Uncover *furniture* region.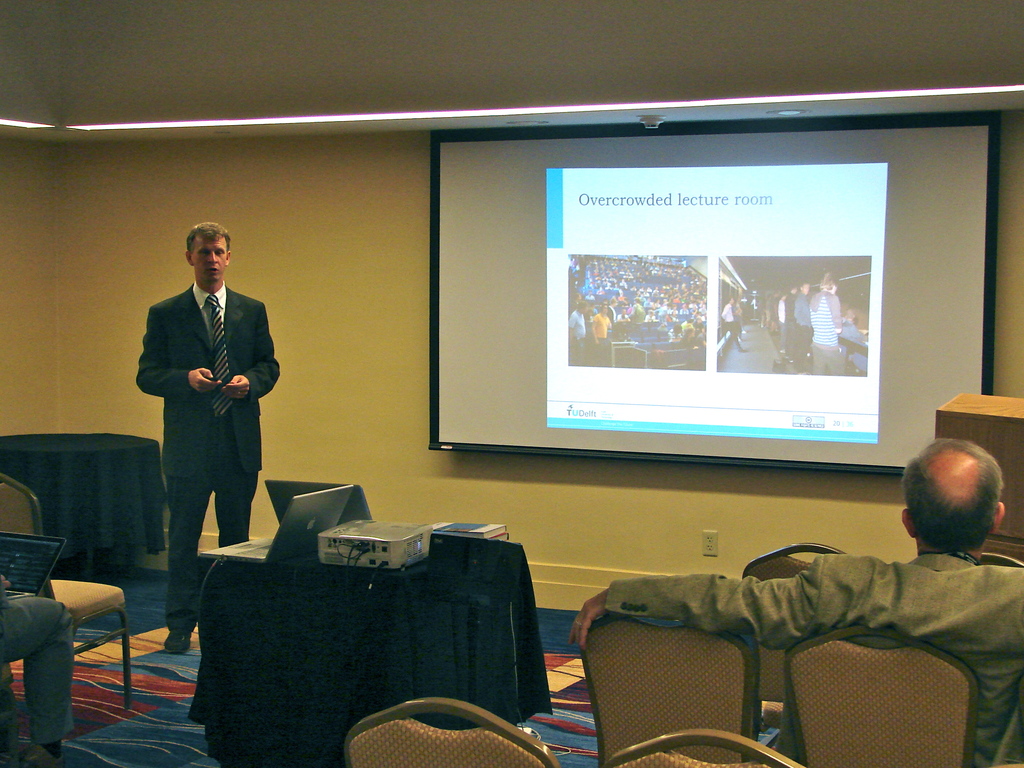
Uncovered: left=0, top=472, right=134, bottom=741.
